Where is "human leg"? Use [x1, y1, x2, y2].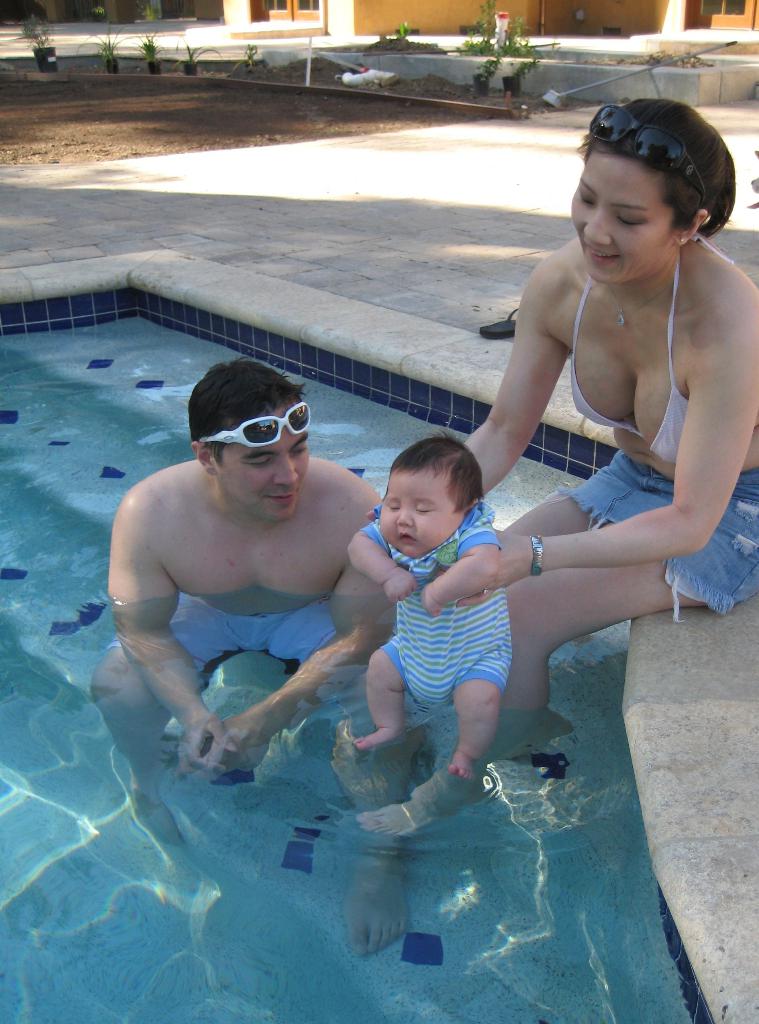
[351, 636, 407, 749].
